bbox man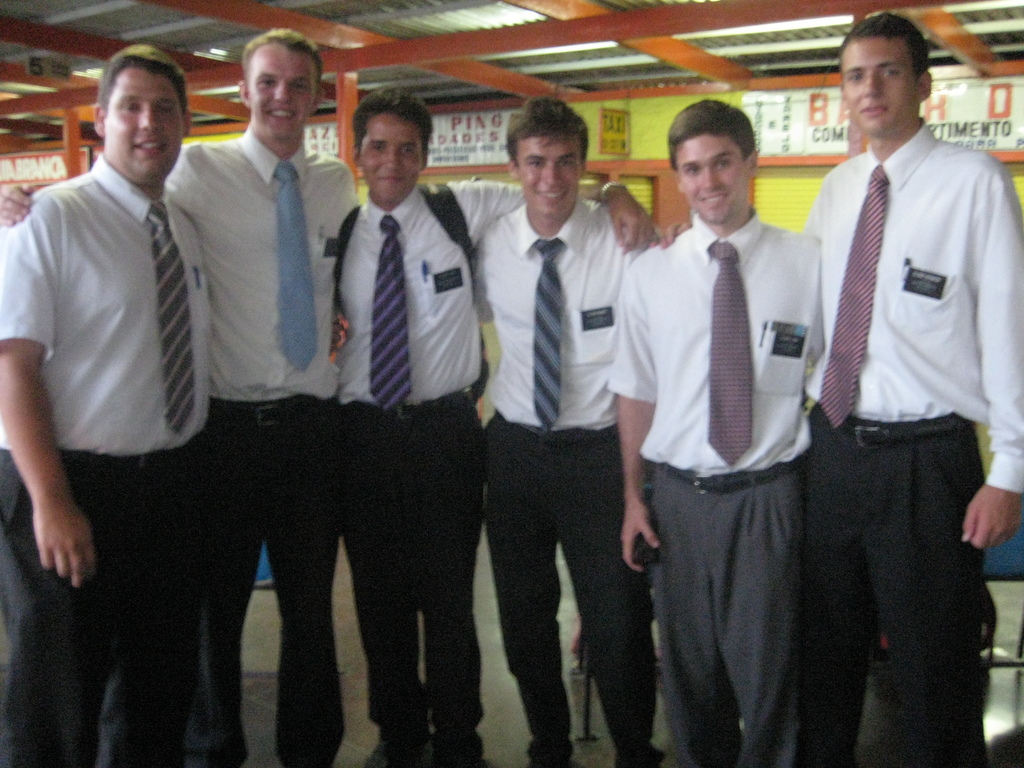
605,95,827,767
